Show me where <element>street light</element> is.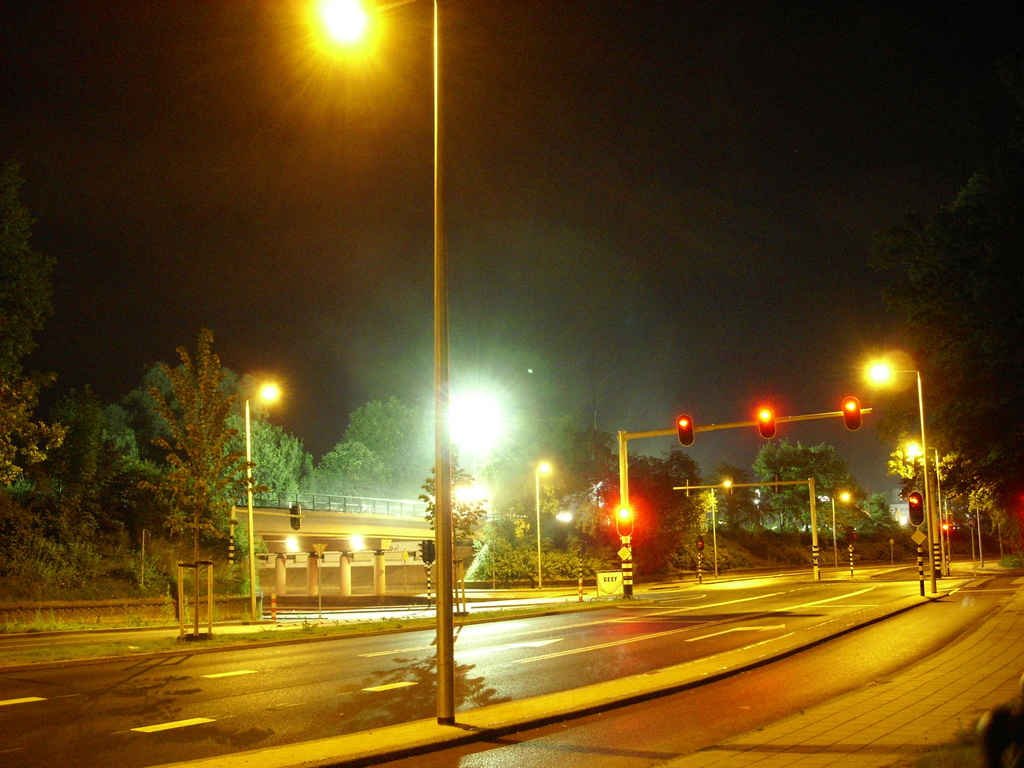
<element>street light</element> is at x1=318 y1=0 x2=454 y2=723.
